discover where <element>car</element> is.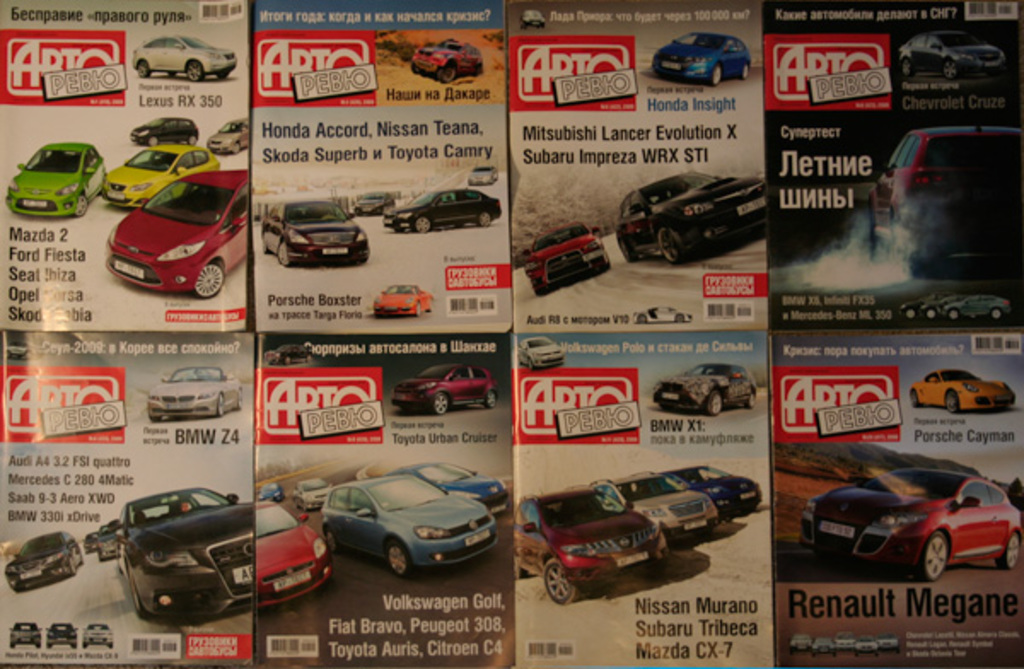
Discovered at (591,462,724,556).
